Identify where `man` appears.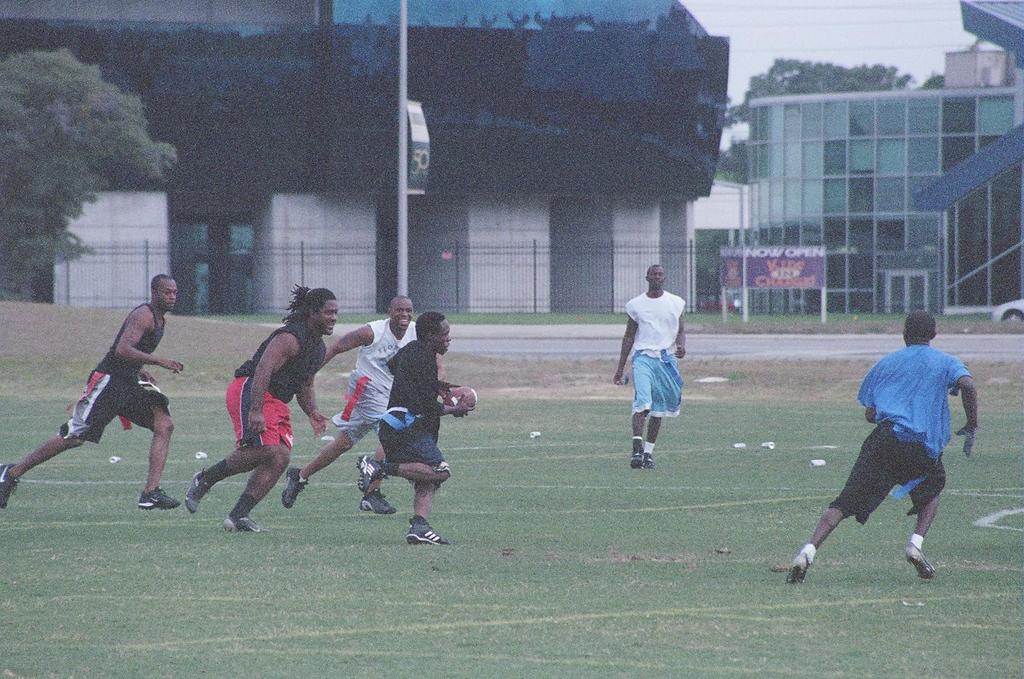
Appears at bbox=(184, 284, 330, 534).
